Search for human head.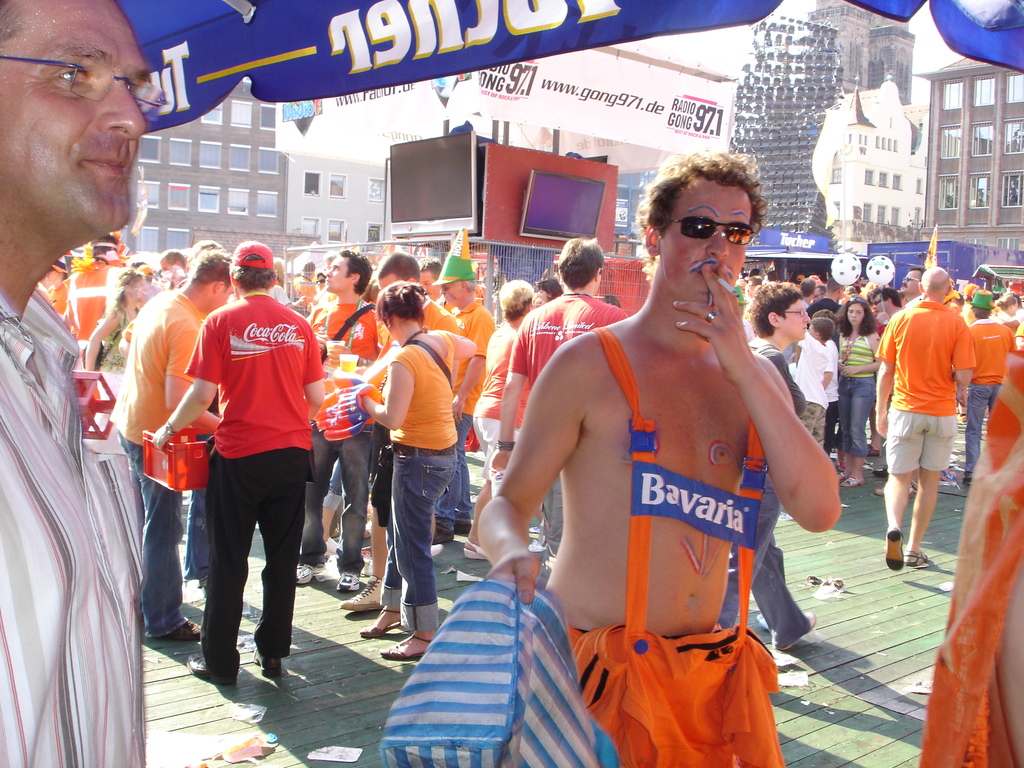
Found at BBox(228, 241, 277, 291).
